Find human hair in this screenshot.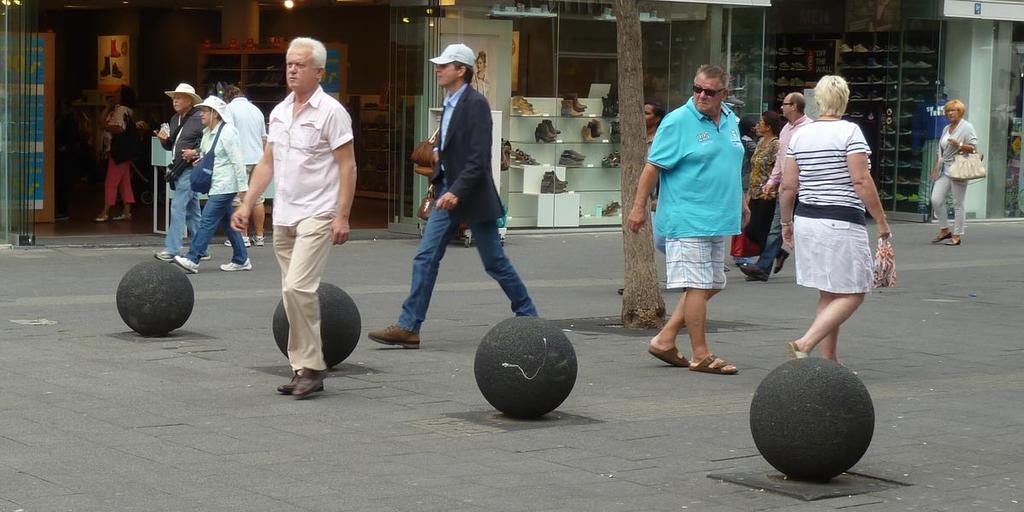
The bounding box for human hair is l=941, t=96, r=965, b=117.
